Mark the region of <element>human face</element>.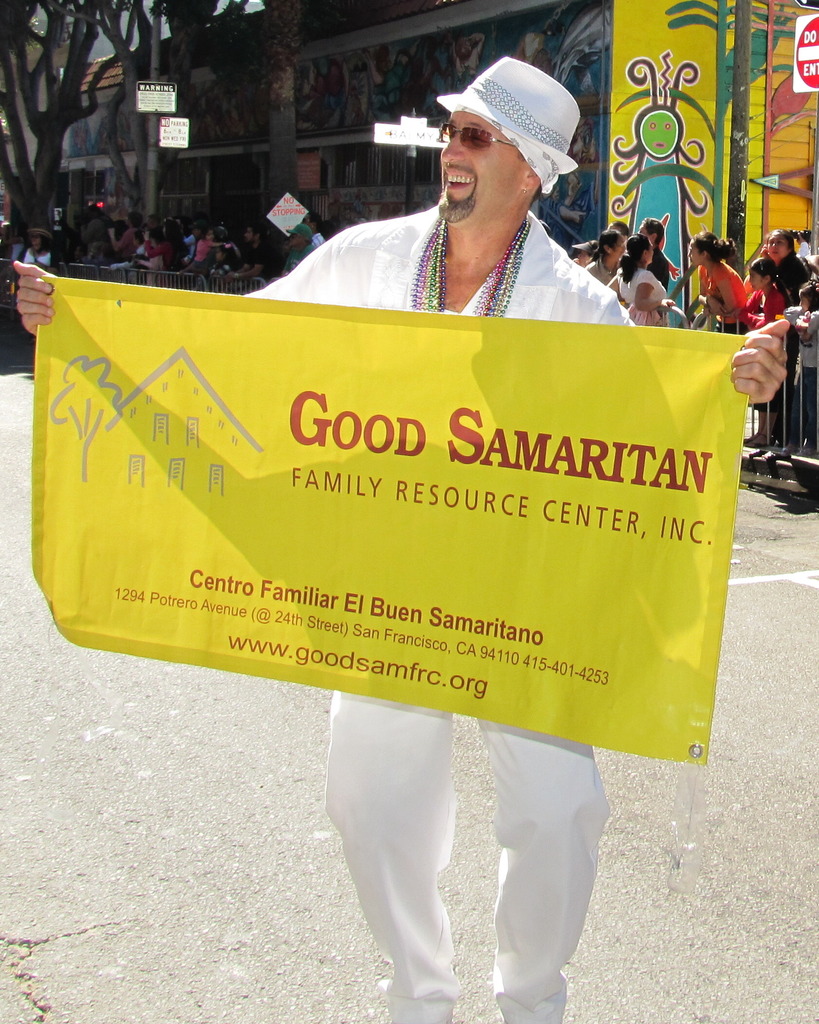
Region: [749,267,770,292].
